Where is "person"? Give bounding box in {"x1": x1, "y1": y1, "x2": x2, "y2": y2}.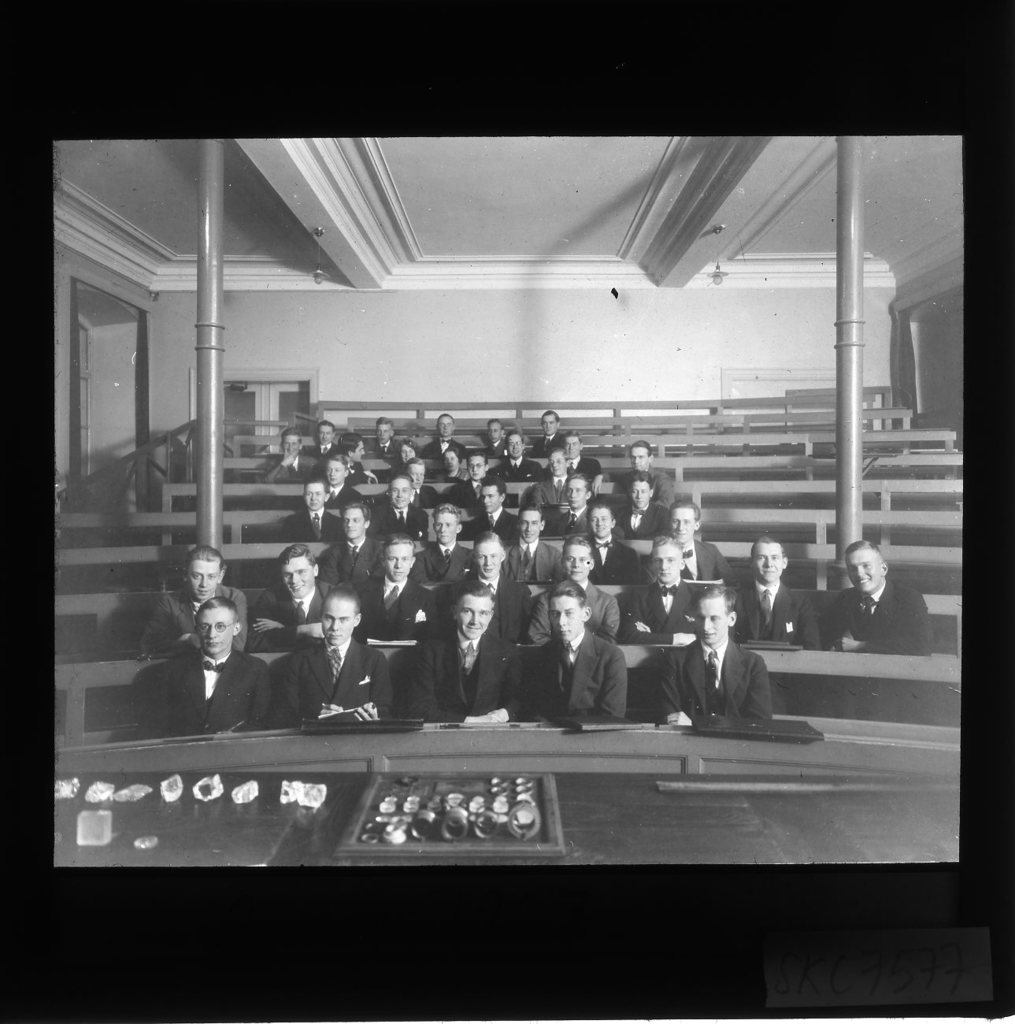
{"x1": 574, "y1": 490, "x2": 645, "y2": 581}.
